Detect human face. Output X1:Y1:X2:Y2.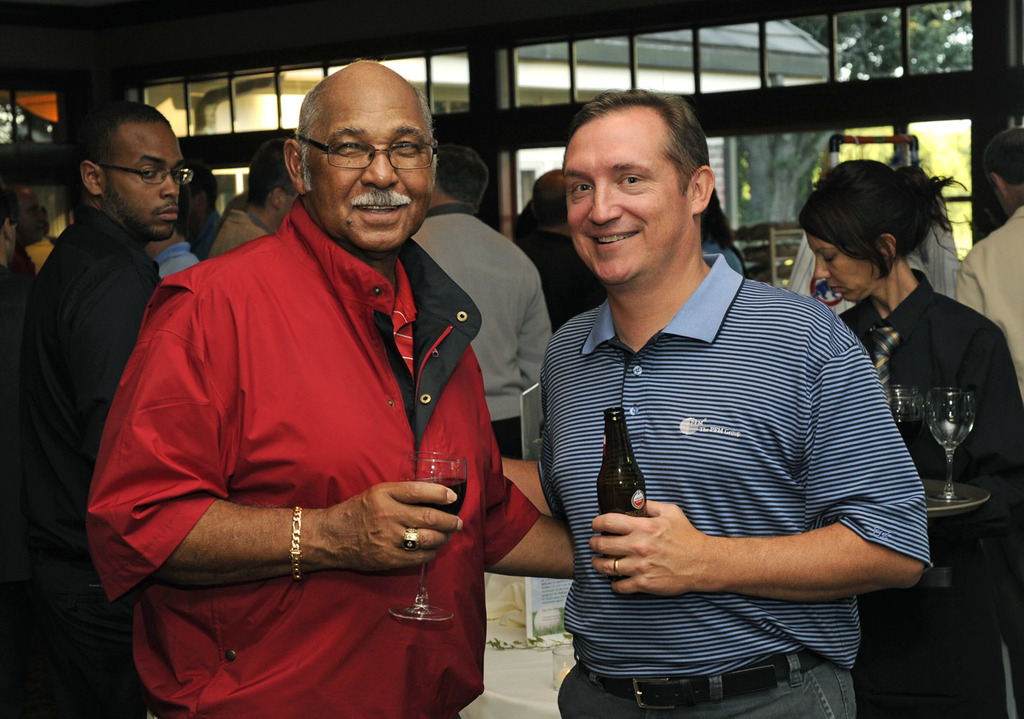
558:101:688:280.
